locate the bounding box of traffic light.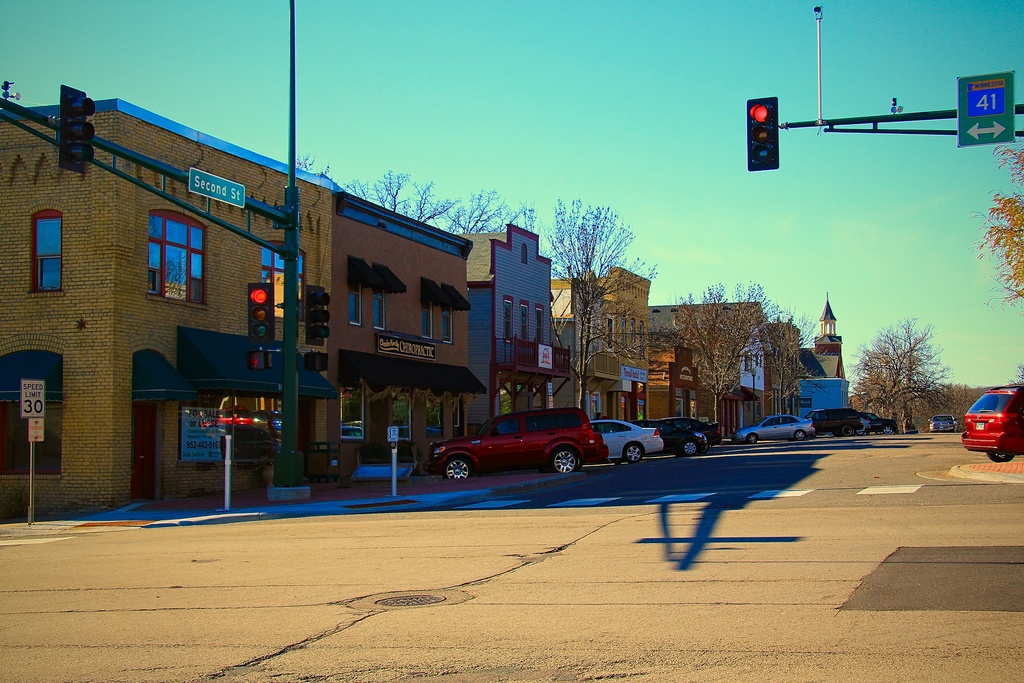
Bounding box: [x1=58, y1=86, x2=95, y2=175].
